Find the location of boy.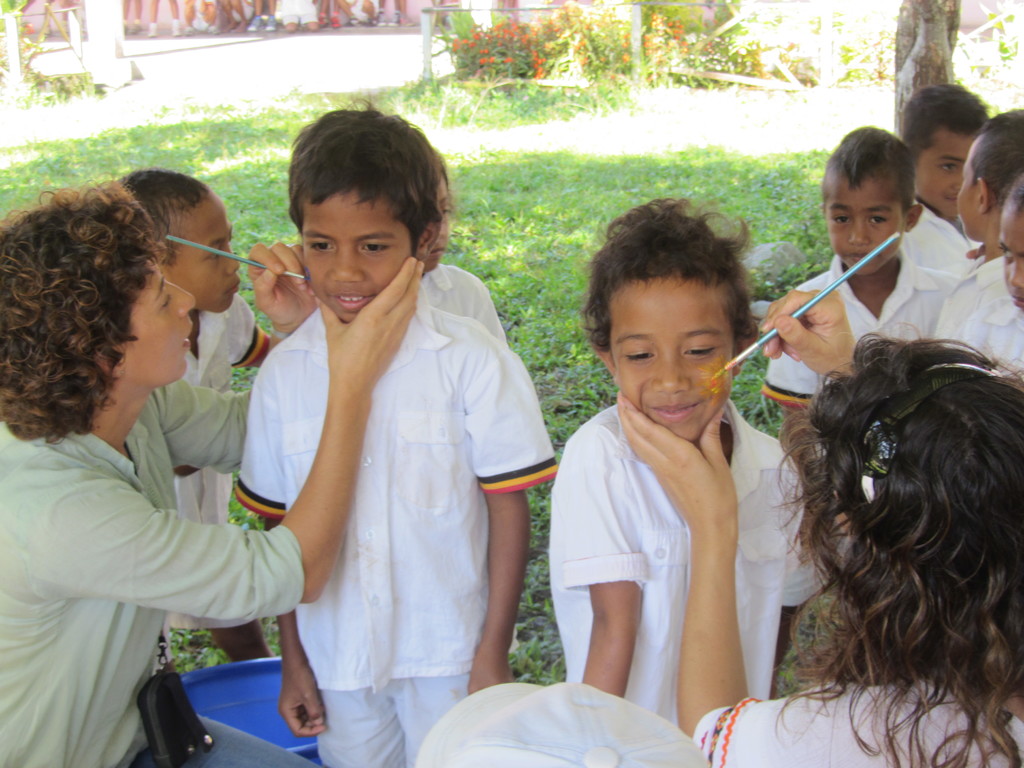
Location: left=932, top=109, right=1023, bottom=348.
